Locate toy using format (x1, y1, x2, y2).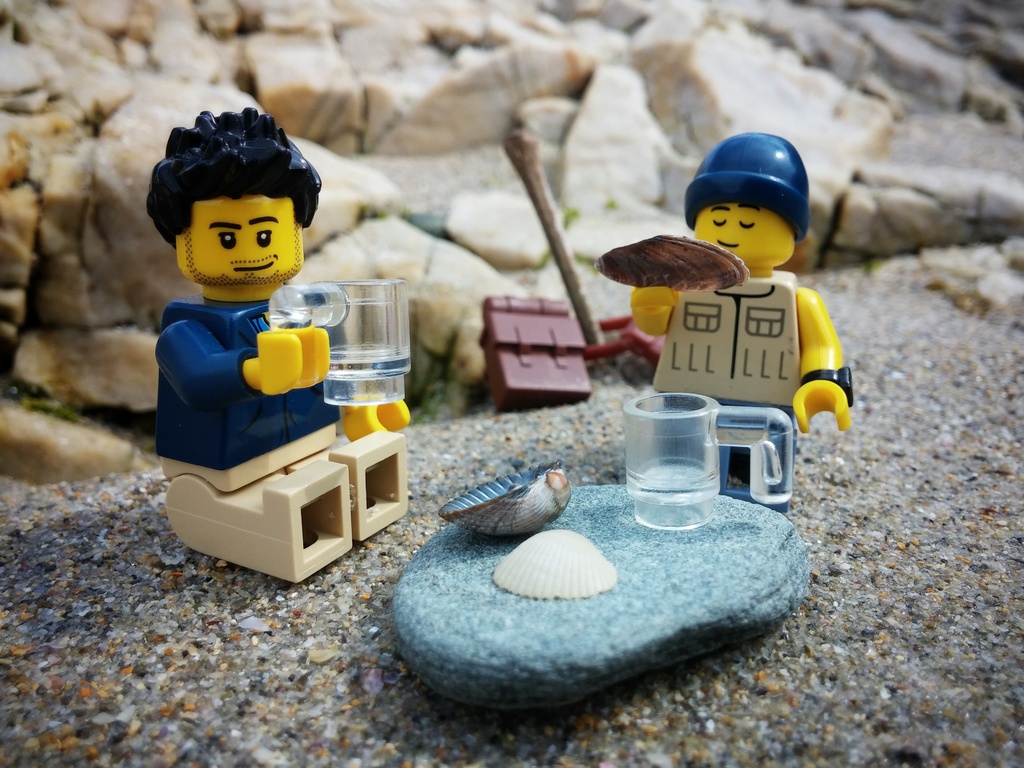
(599, 129, 854, 532).
